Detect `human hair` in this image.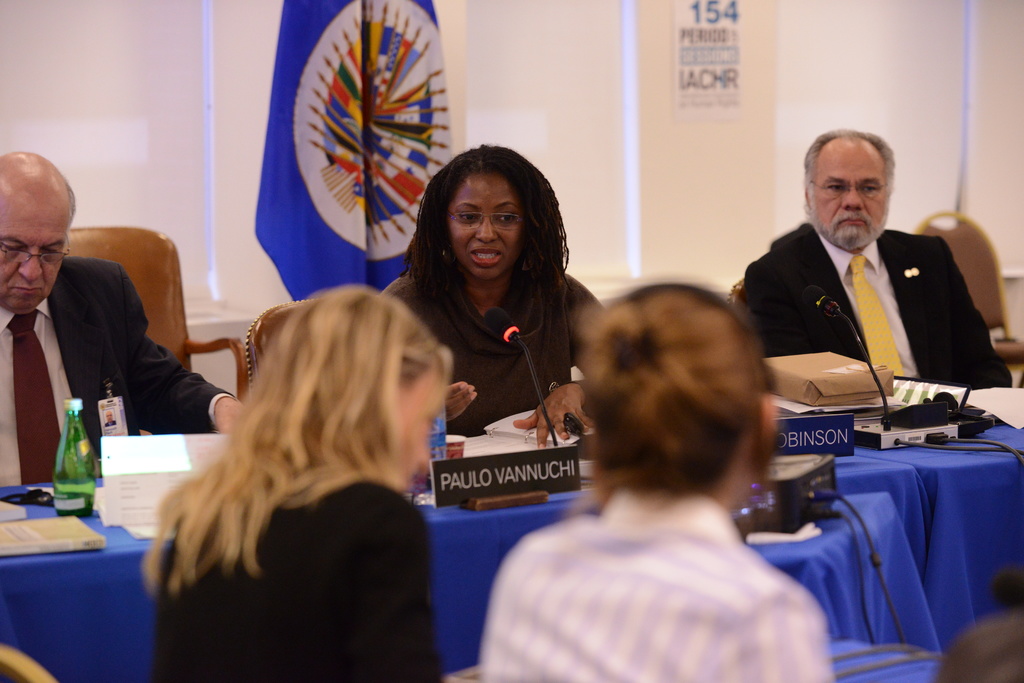
Detection: pyautogui.locateOnScreen(413, 120, 567, 350).
